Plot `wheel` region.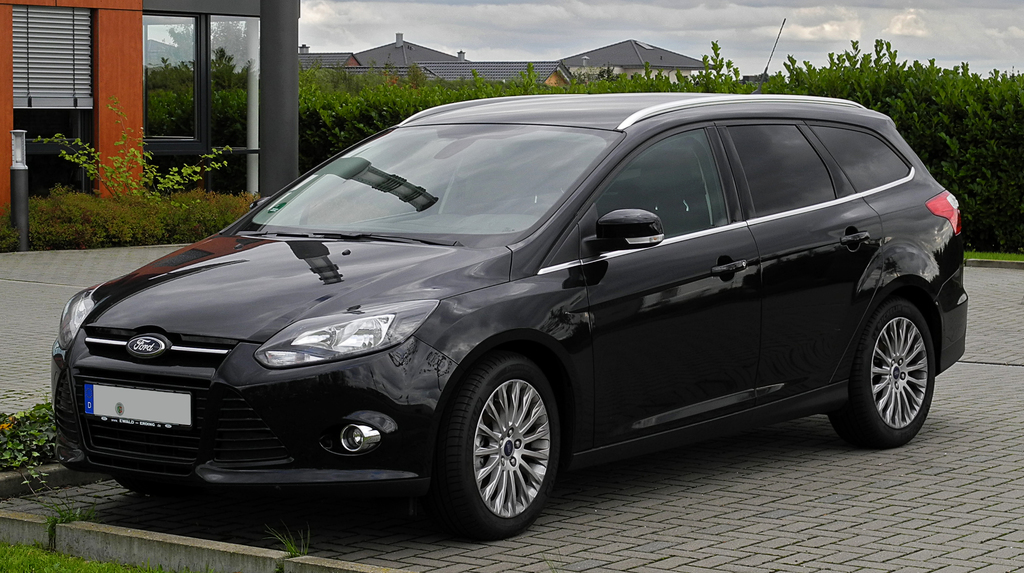
Plotted at box=[852, 281, 944, 432].
